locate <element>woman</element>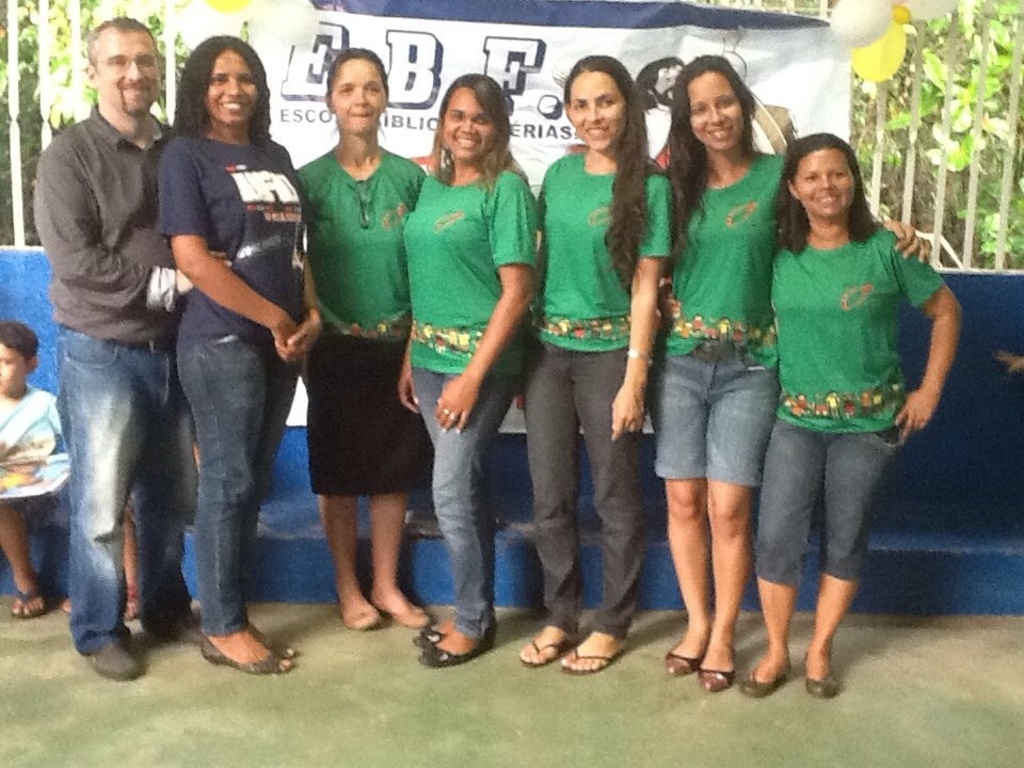
<box>129,23,307,676</box>
